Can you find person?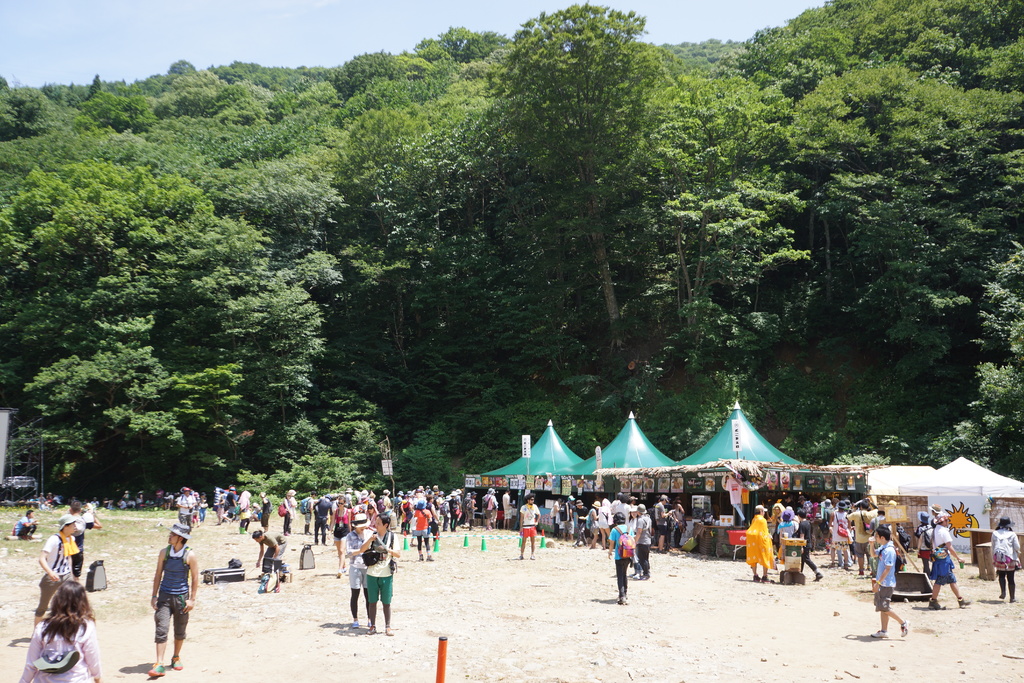
Yes, bounding box: (788, 504, 822, 588).
